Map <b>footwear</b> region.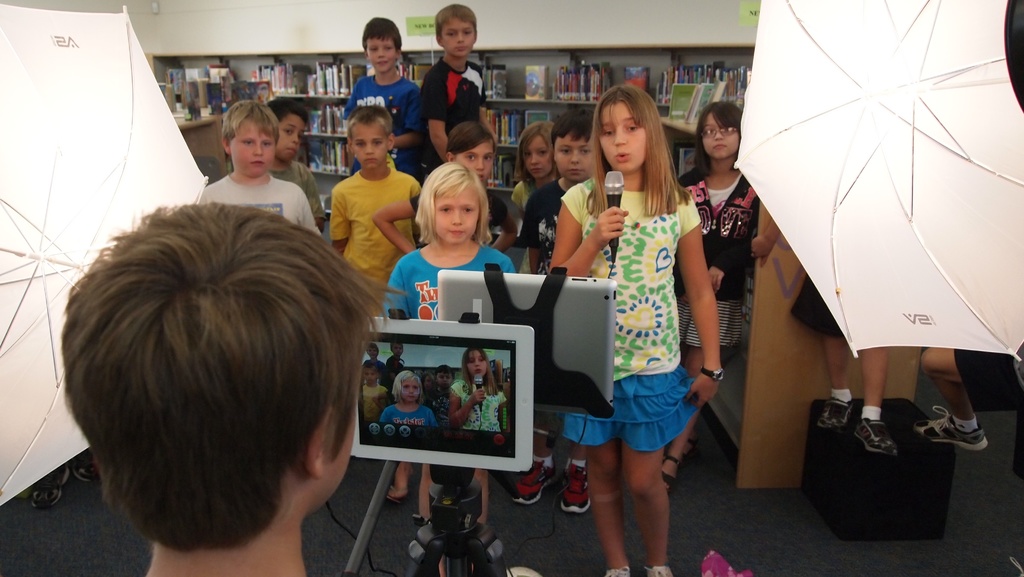
Mapped to bbox=(650, 563, 676, 576).
